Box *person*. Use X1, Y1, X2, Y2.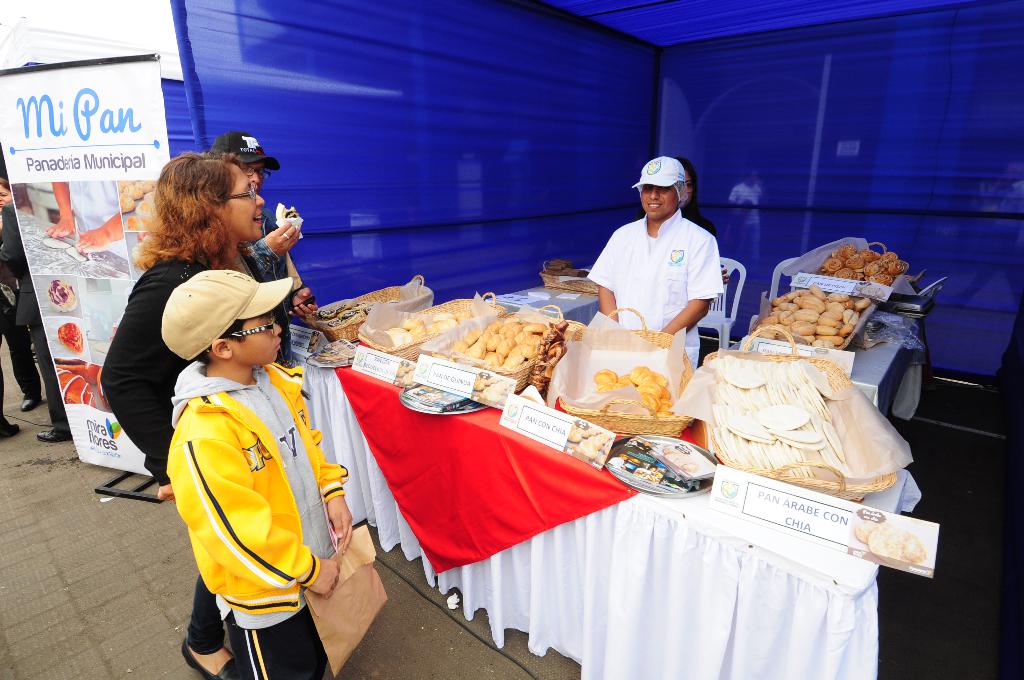
102, 152, 290, 679.
